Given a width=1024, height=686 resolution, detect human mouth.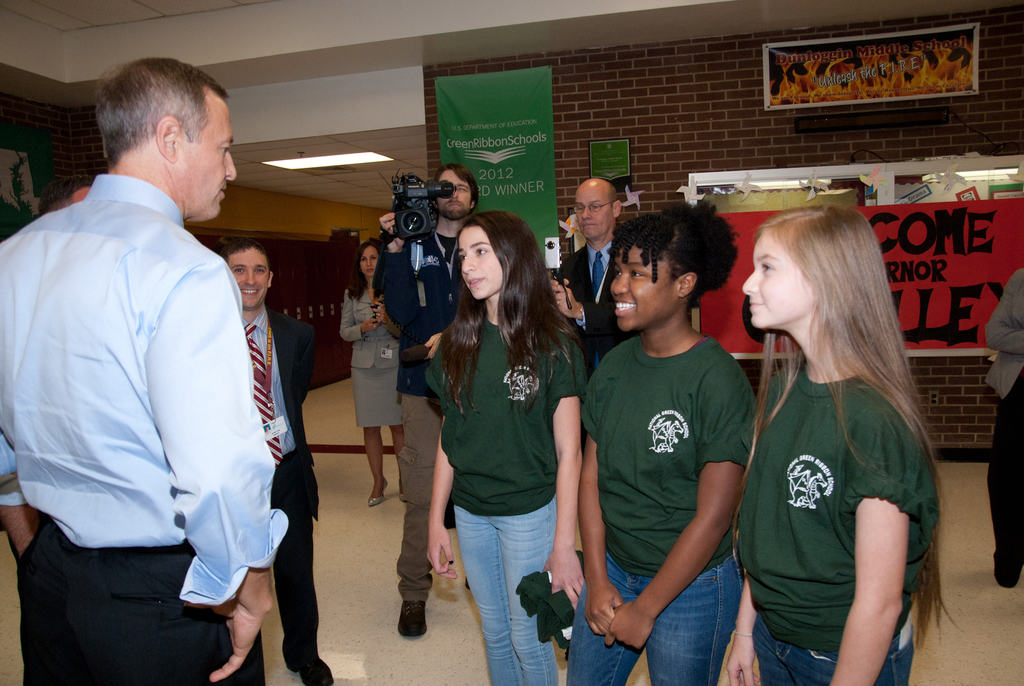
242/292/259/296.
